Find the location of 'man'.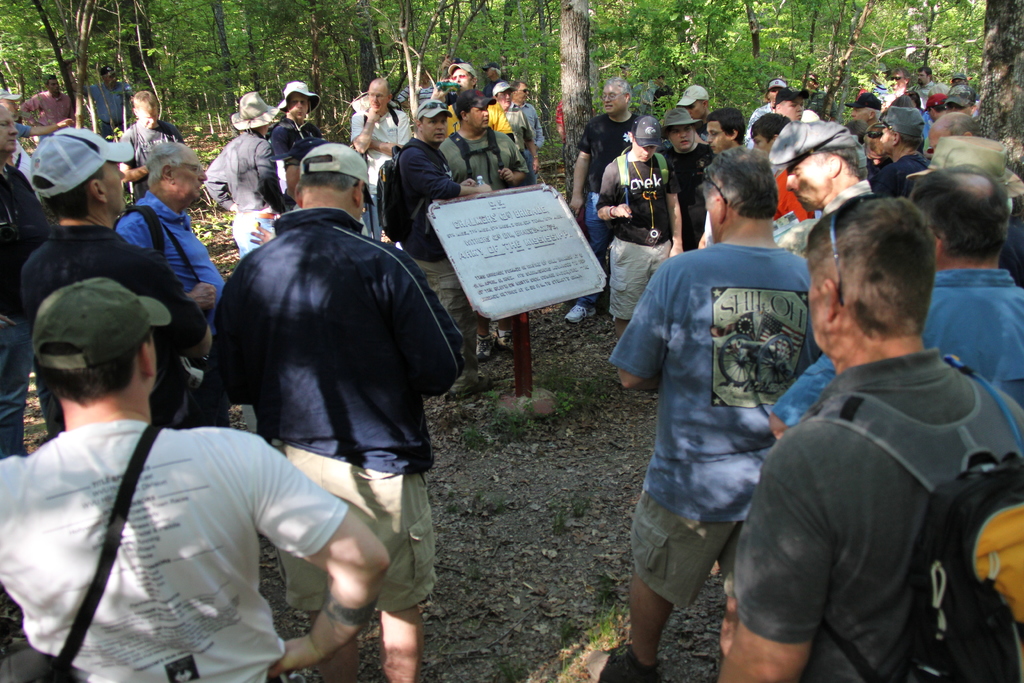
Location: detection(112, 139, 229, 406).
